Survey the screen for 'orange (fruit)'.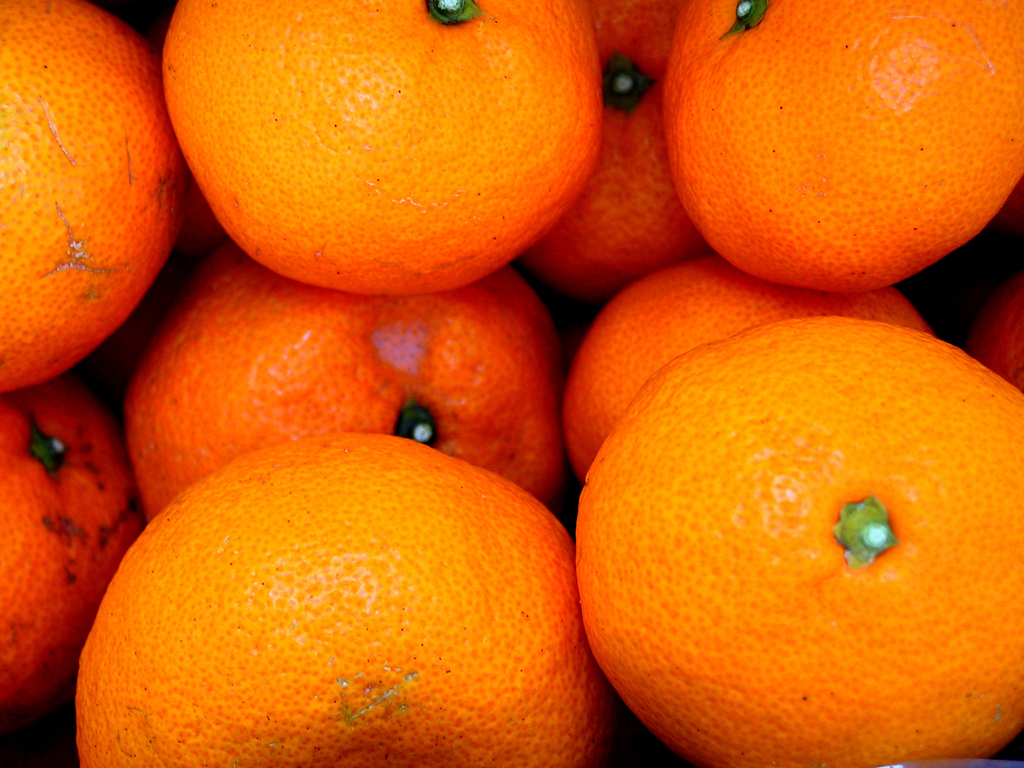
Survey found: Rect(522, 0, 687, 306).
